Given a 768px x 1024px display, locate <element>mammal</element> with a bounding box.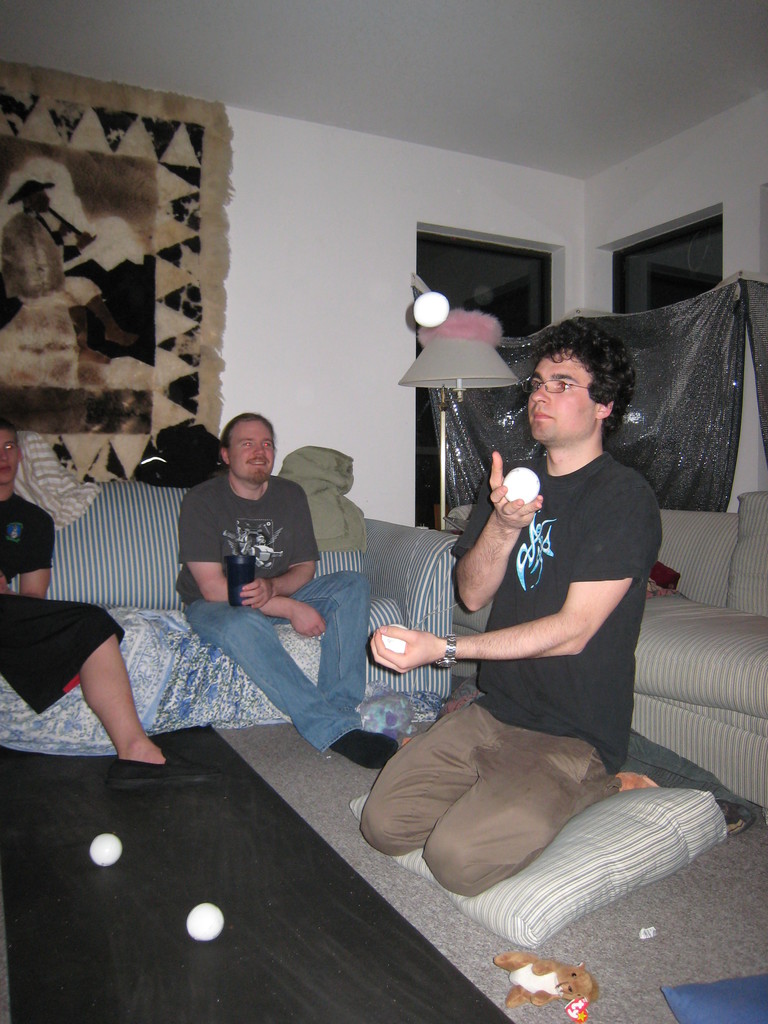
Located: select_region(0, 180, 92, 333).
